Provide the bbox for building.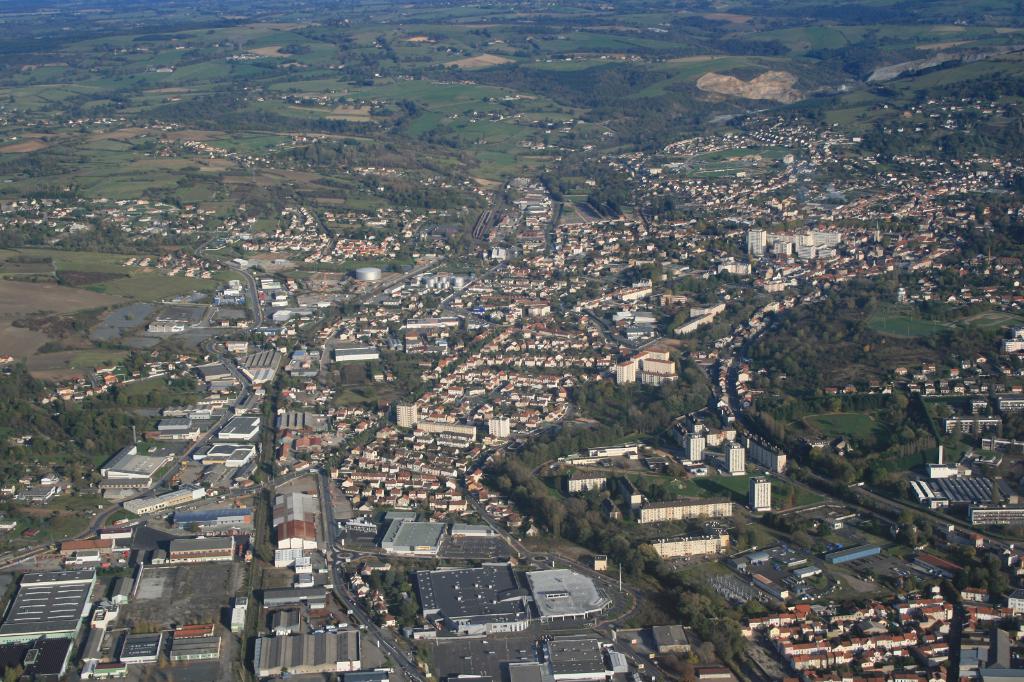
BBox(684, 431, 707, 463).
